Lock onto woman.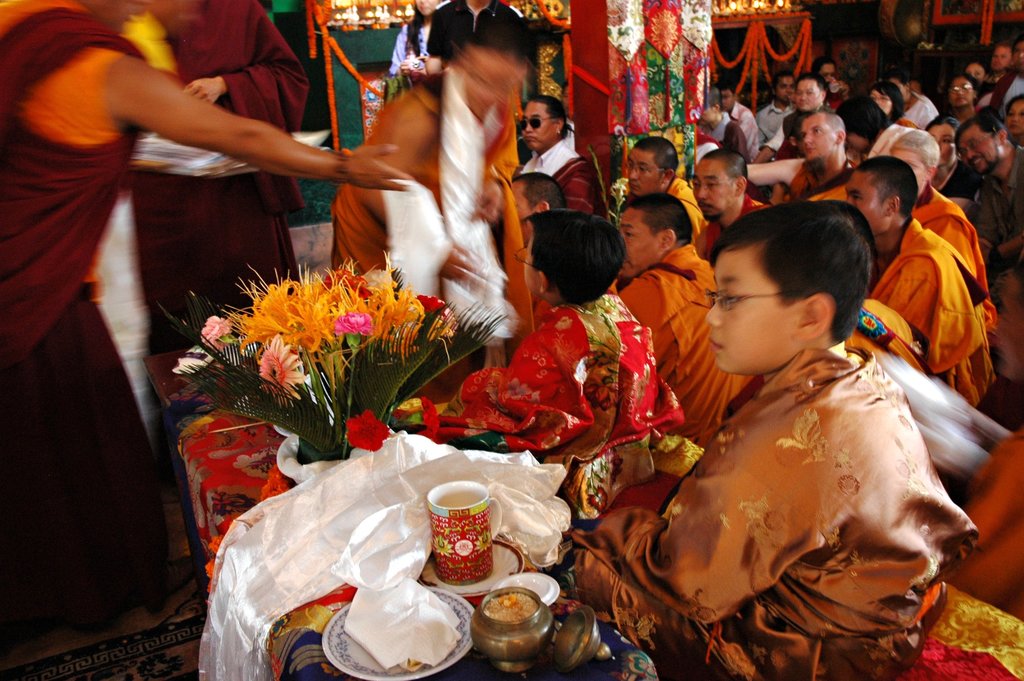
Locked: [left=942, top=76, right=981, bottom=129].
